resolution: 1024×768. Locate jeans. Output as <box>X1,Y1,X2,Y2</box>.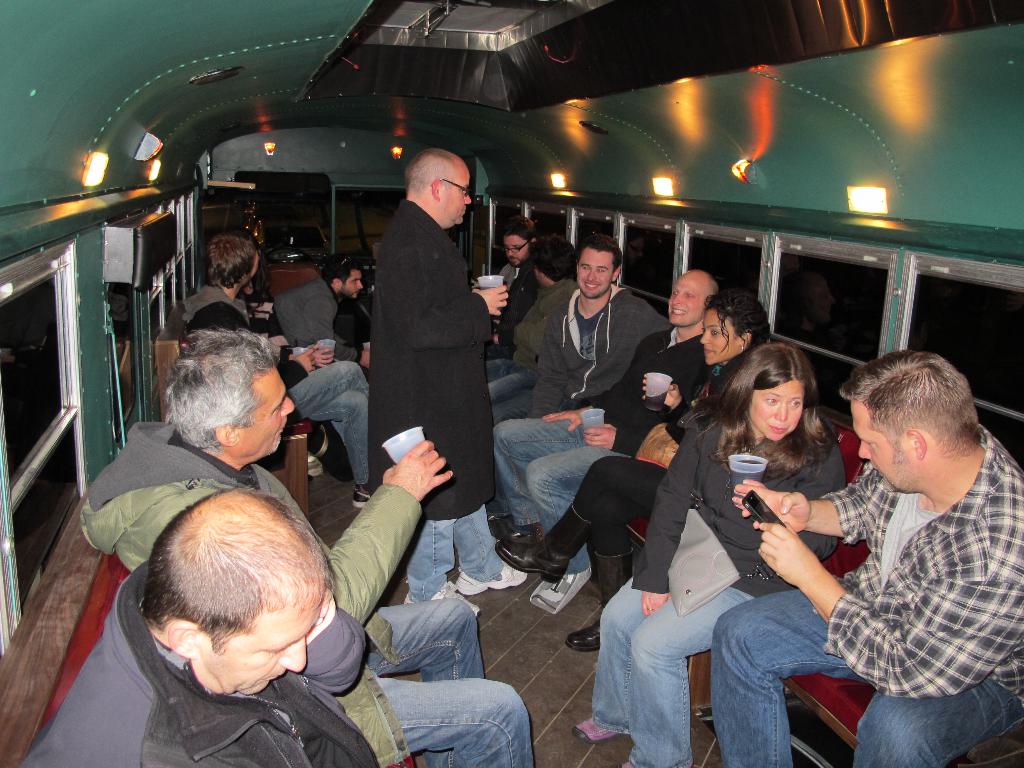
<box>489,418,622,570</box>.
